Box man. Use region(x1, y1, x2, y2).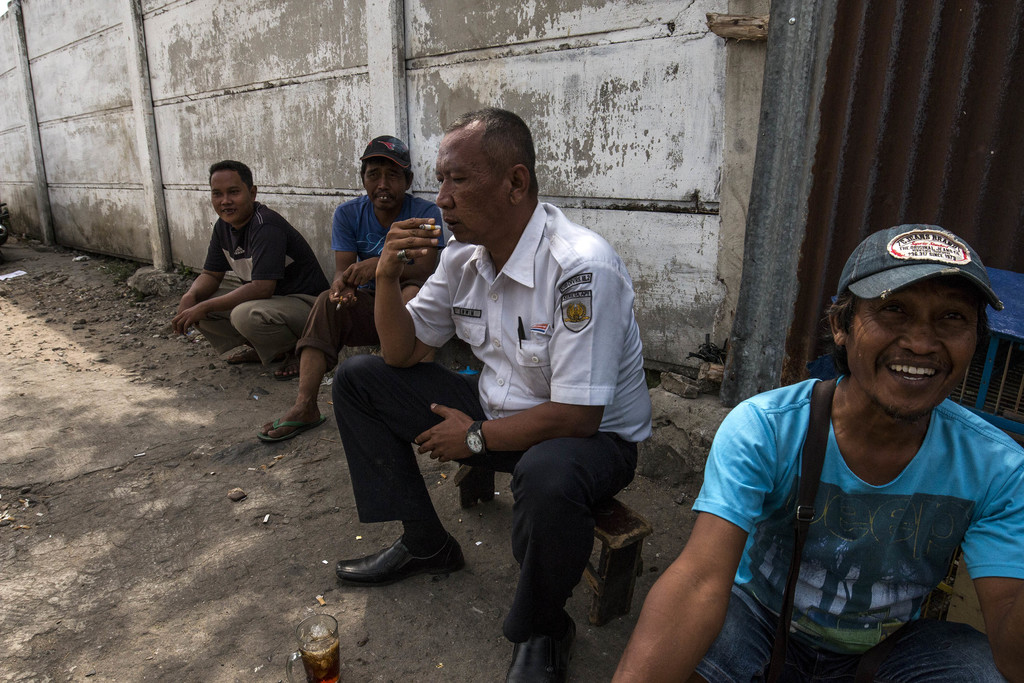
region(394, 98, 656, 632).
